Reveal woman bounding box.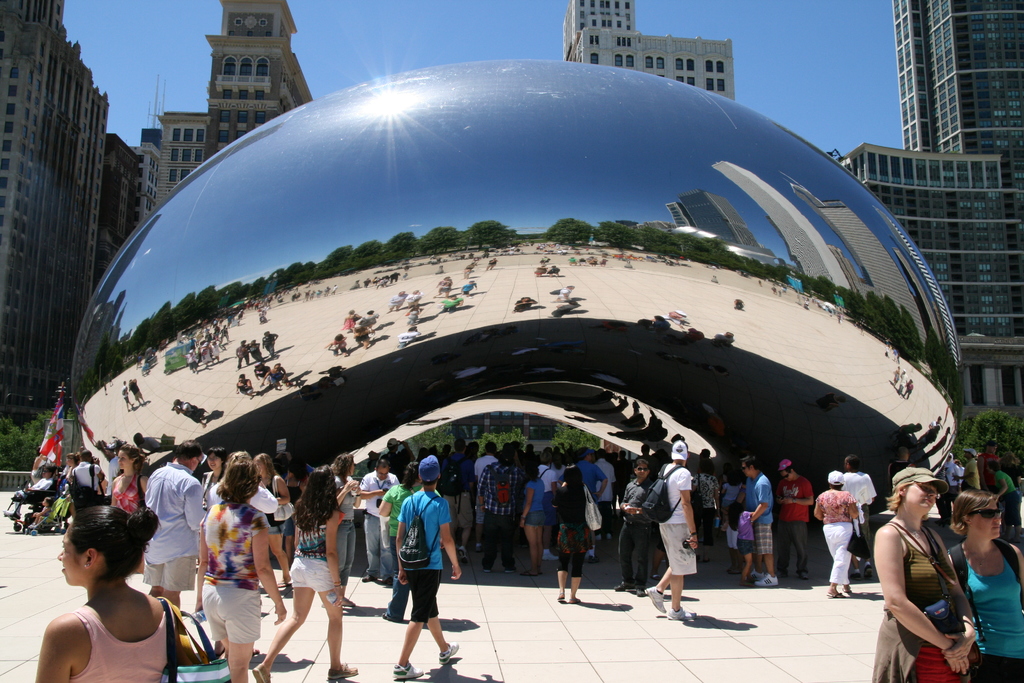
Revealed: (left=38, top=509, right=185, bottom=682).
